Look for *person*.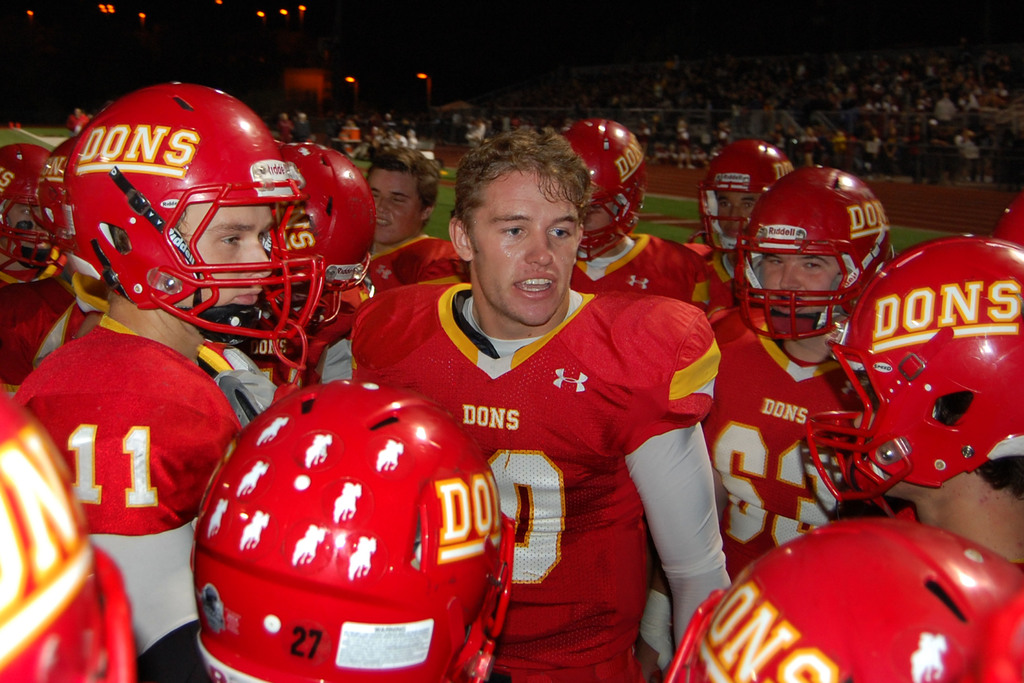
Found: [682, 136, 794, 309].
